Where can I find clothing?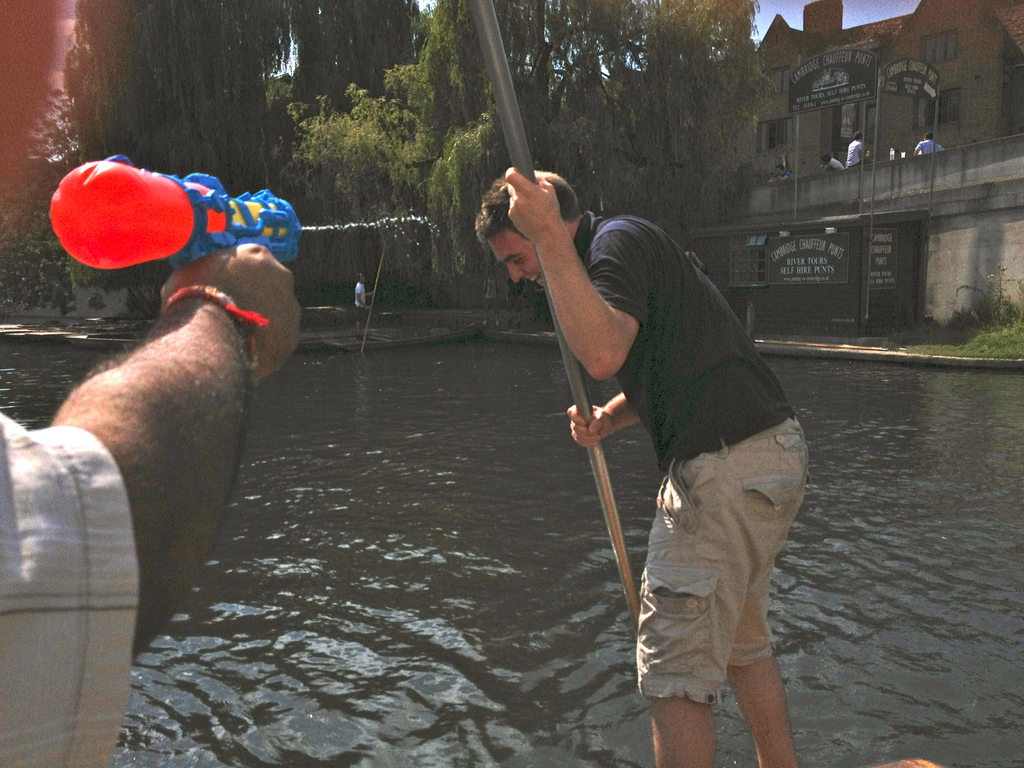
You can find it at left=775, top=169, right=795, bottom=177.
